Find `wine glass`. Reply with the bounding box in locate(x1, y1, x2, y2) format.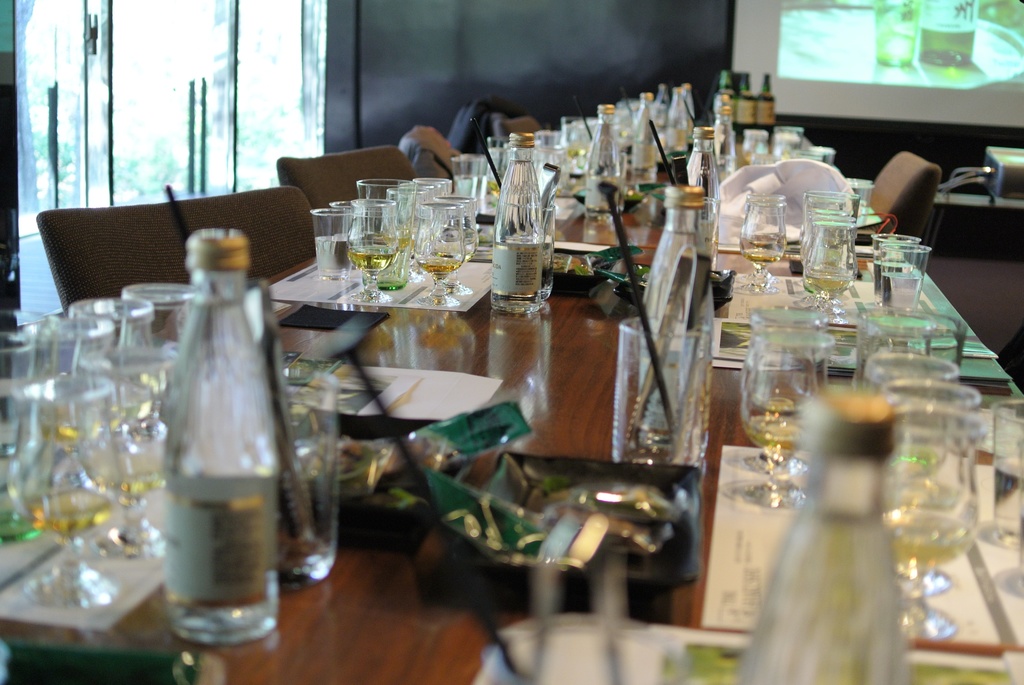
locate(806, 203, 851, 304).
